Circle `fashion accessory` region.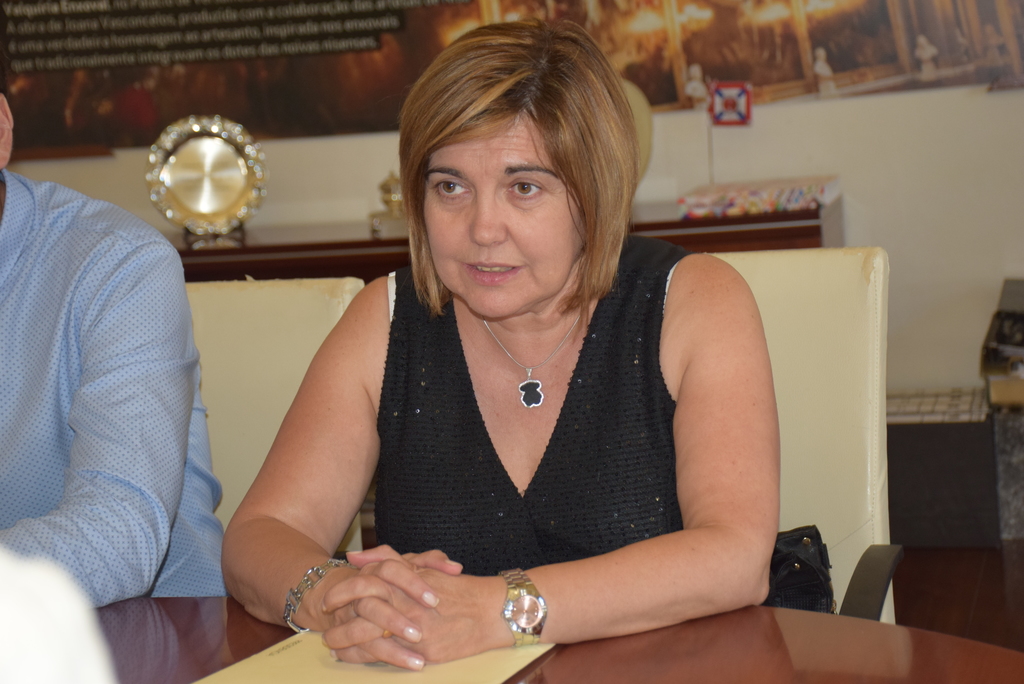
Region: detection(480, 317, 579, 410).
